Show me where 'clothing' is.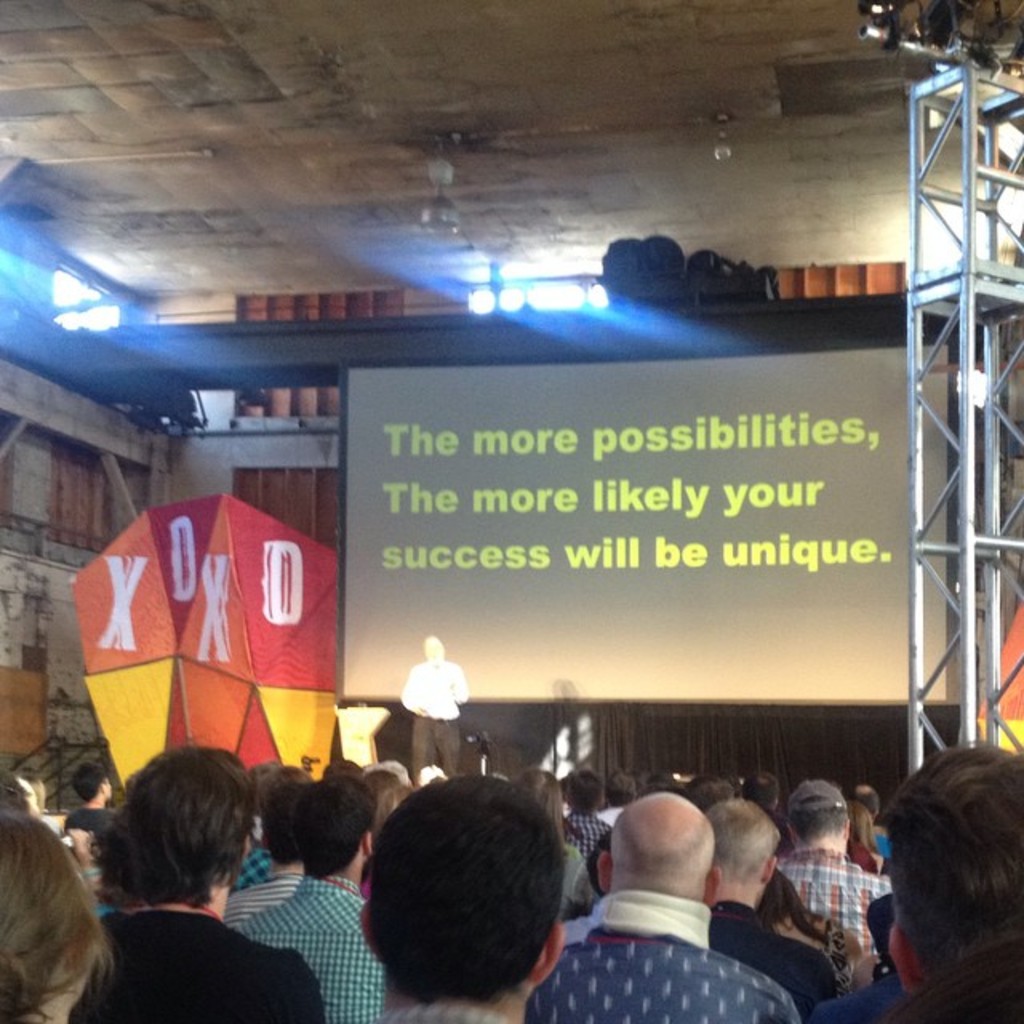
'clothing' is at (62, 805, 112, 830).
